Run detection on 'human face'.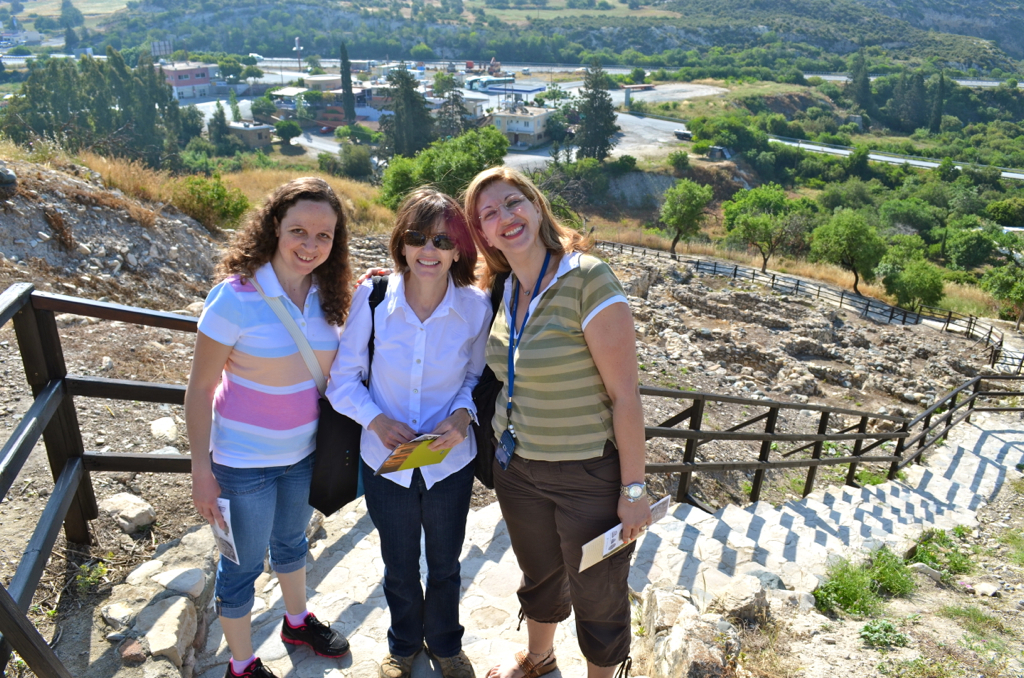
Result: 403, 214, 452, 275.
